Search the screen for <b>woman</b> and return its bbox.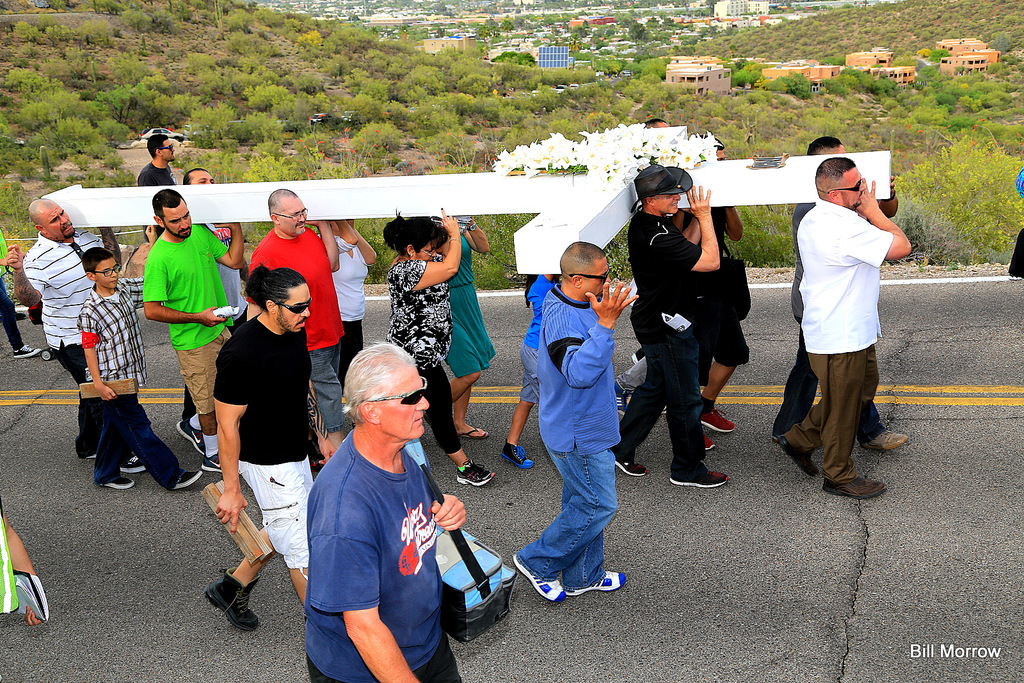
Found: box(364, 193, 502, 524).
